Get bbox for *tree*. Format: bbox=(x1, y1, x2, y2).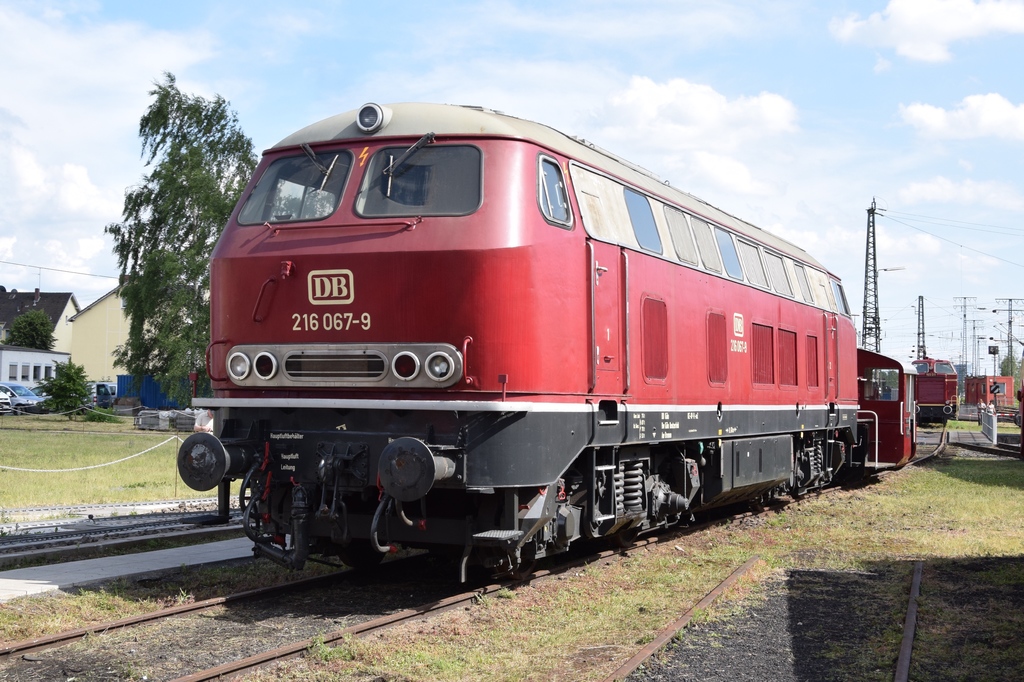
bbox=(1000, 343, 1023, 393).
